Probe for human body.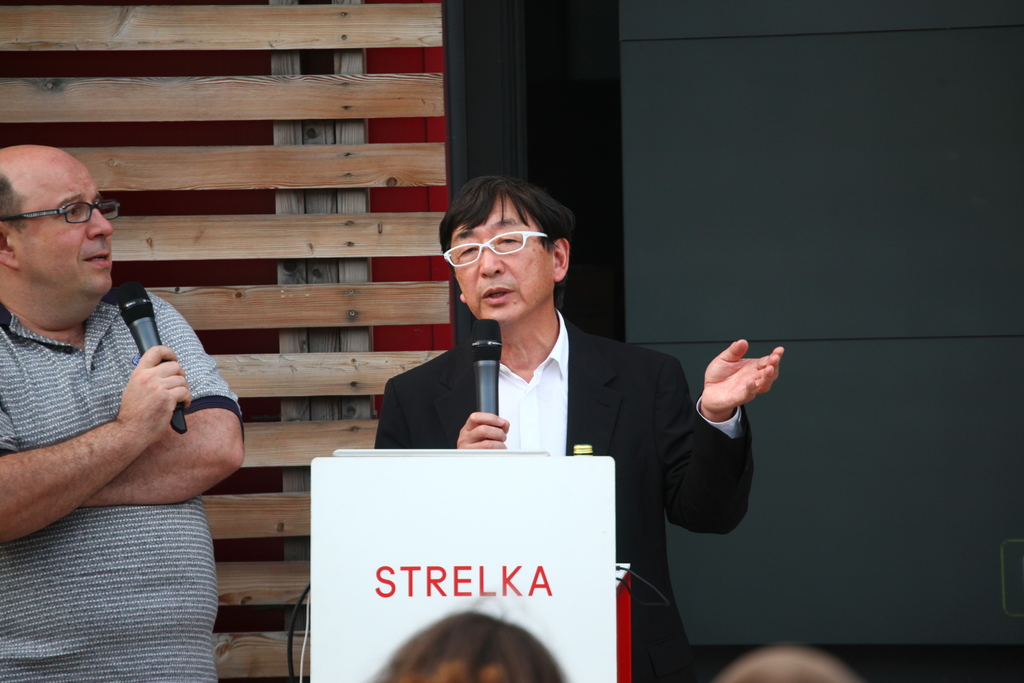
Probe result: [0, 149, 244, 682].
